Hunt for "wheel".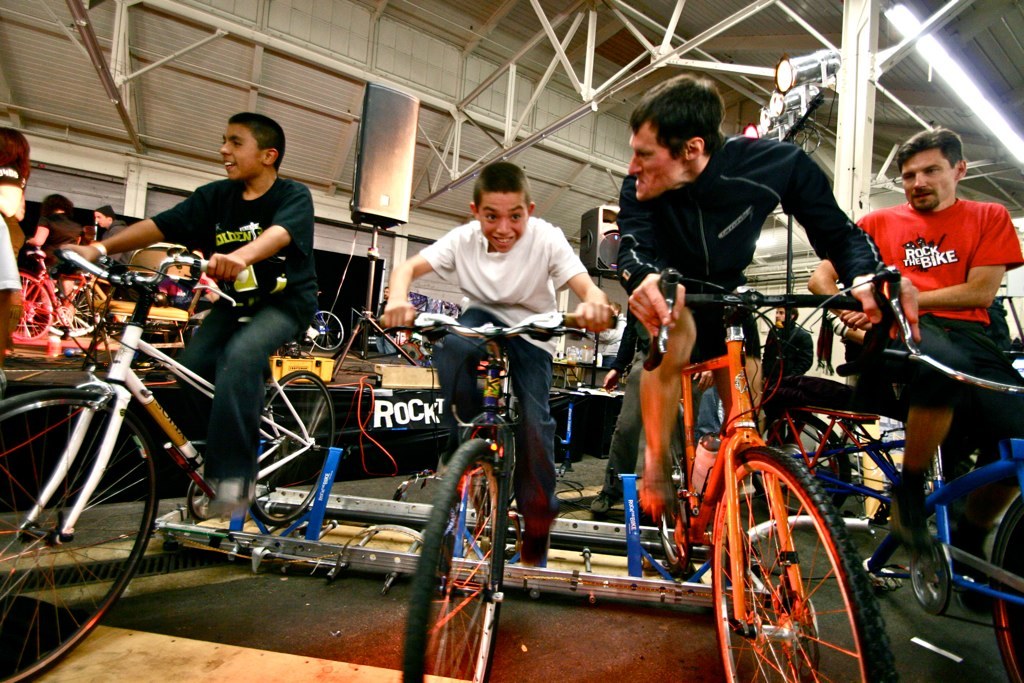
Hunted down at left=59, top=278, right=110, bottom=341.
